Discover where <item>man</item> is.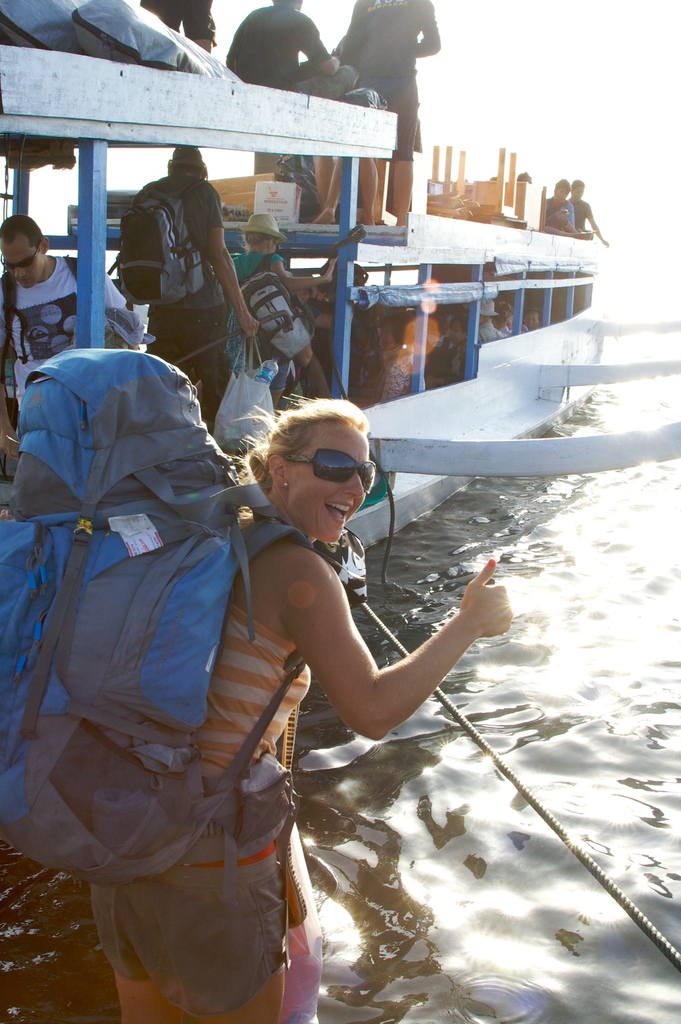
Discovered at Rect(131, 149, 259, 420).
